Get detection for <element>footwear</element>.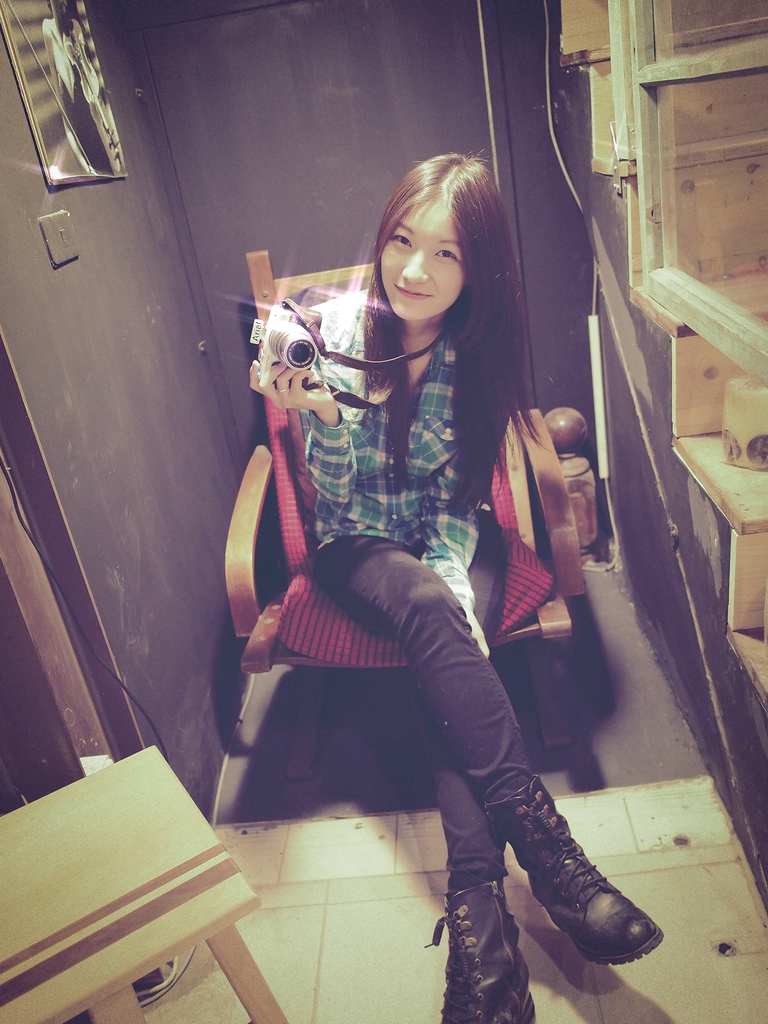
Detection: 484/776/669/972.
